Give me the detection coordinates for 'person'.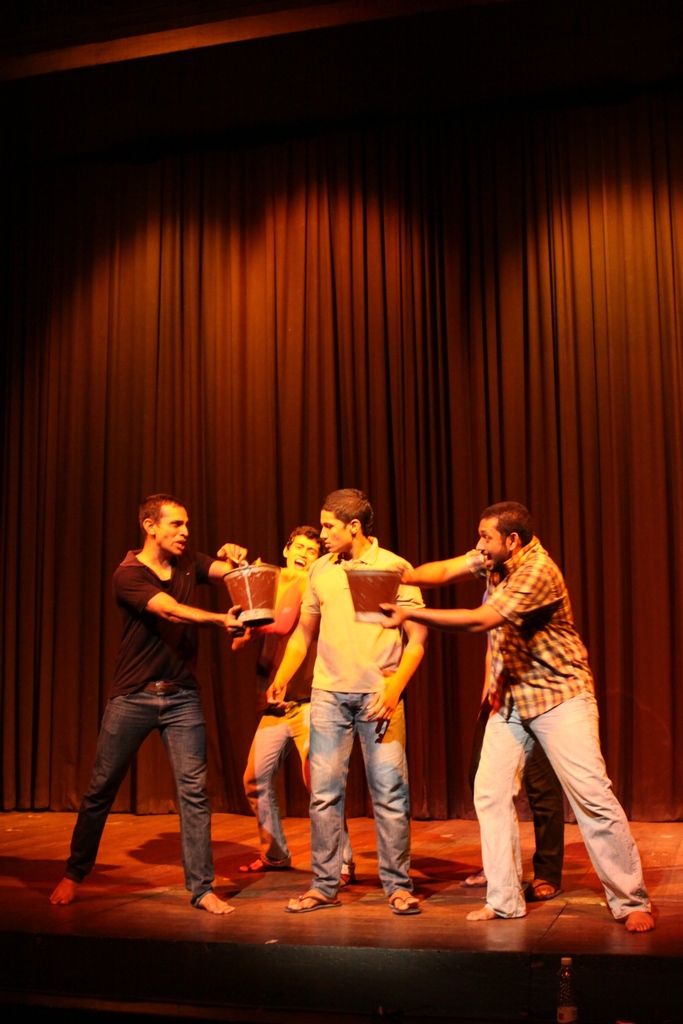
select_region(77, 472, 254, 901).
